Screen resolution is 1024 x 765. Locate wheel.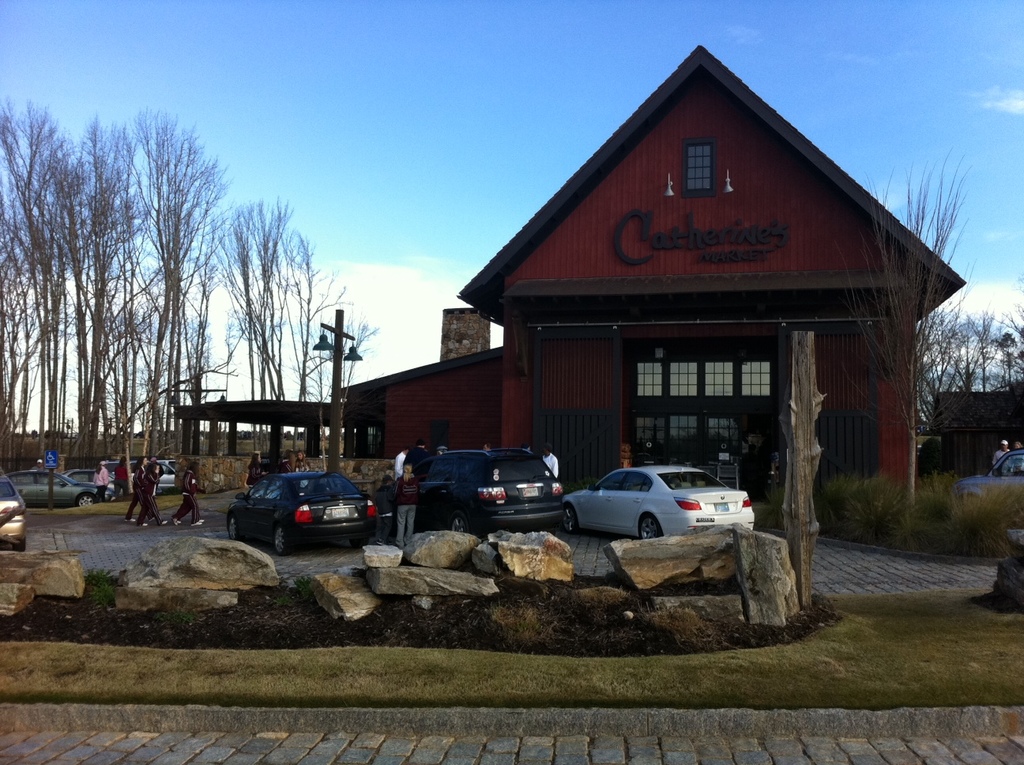
pyautogui.locateOnScreen(268, 525, 292, 552).
